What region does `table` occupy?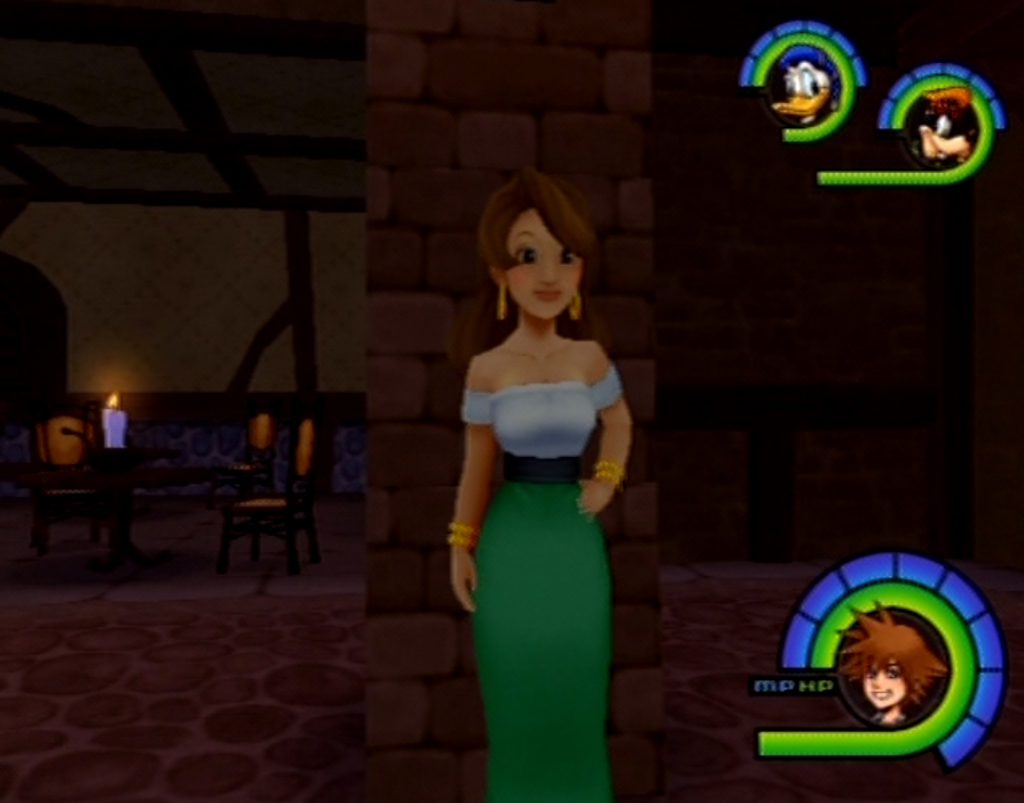
BBox(44, 486, 213, 561).
